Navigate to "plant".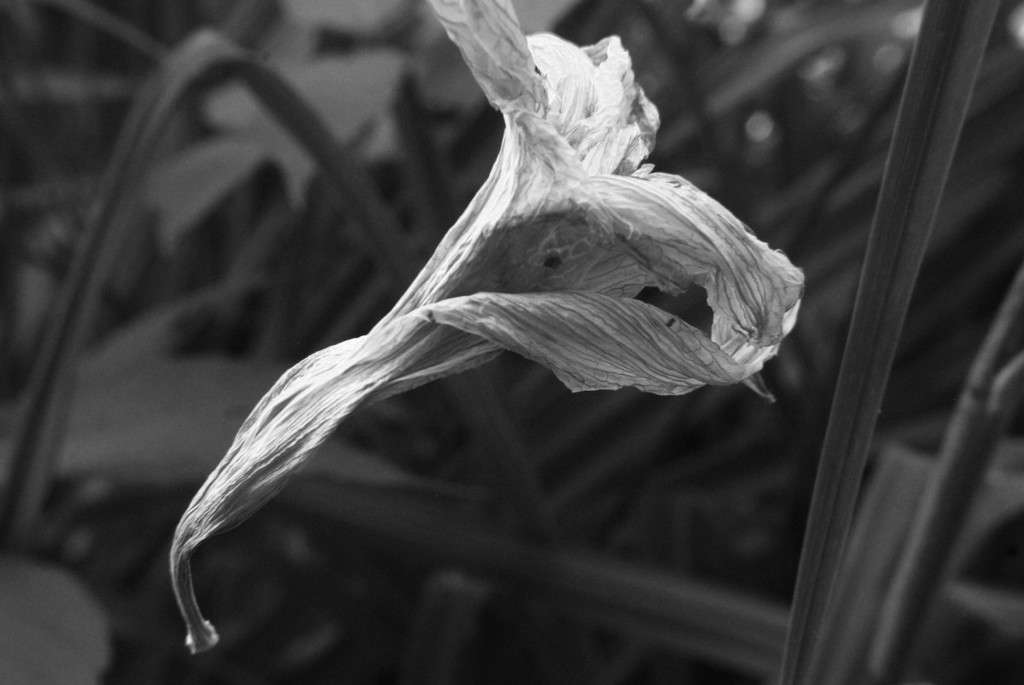
Navigation target: [left=0, top=0, right=1023, bottom=684].
